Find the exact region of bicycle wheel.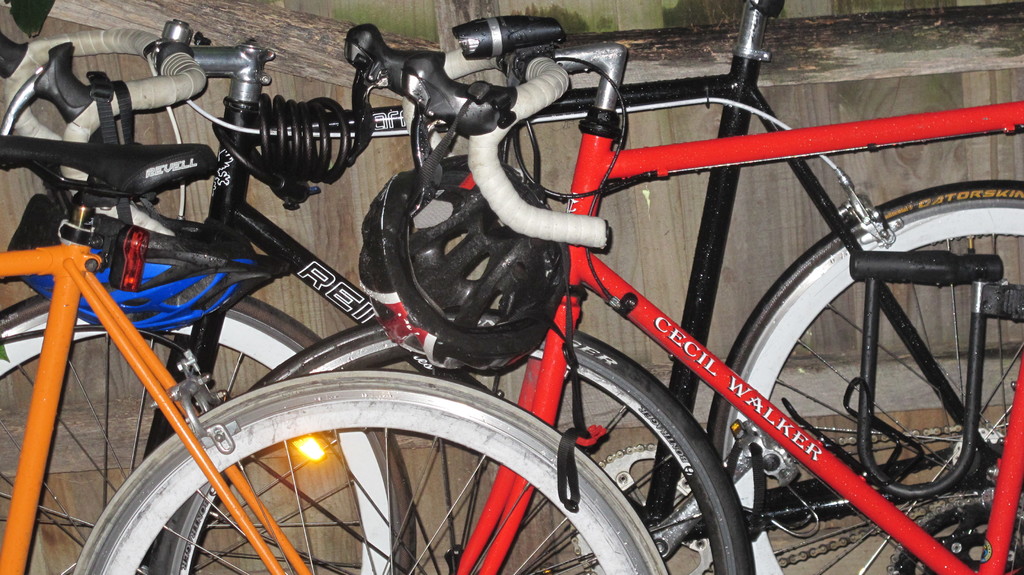
Exact region: [137,314,759,574].
